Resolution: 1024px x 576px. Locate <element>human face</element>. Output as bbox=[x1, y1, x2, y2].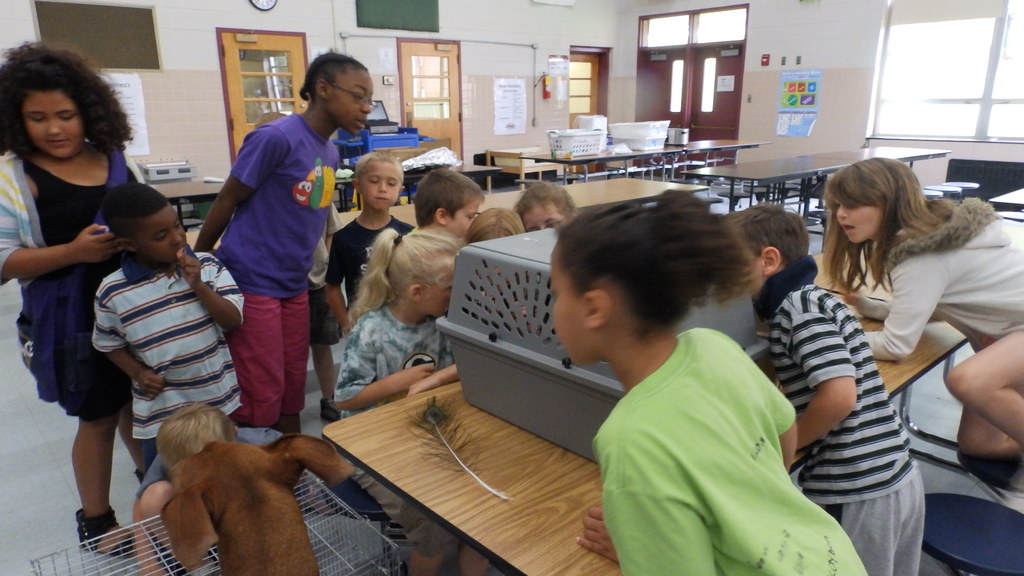
bbox=[835, 192, 878, 248].
